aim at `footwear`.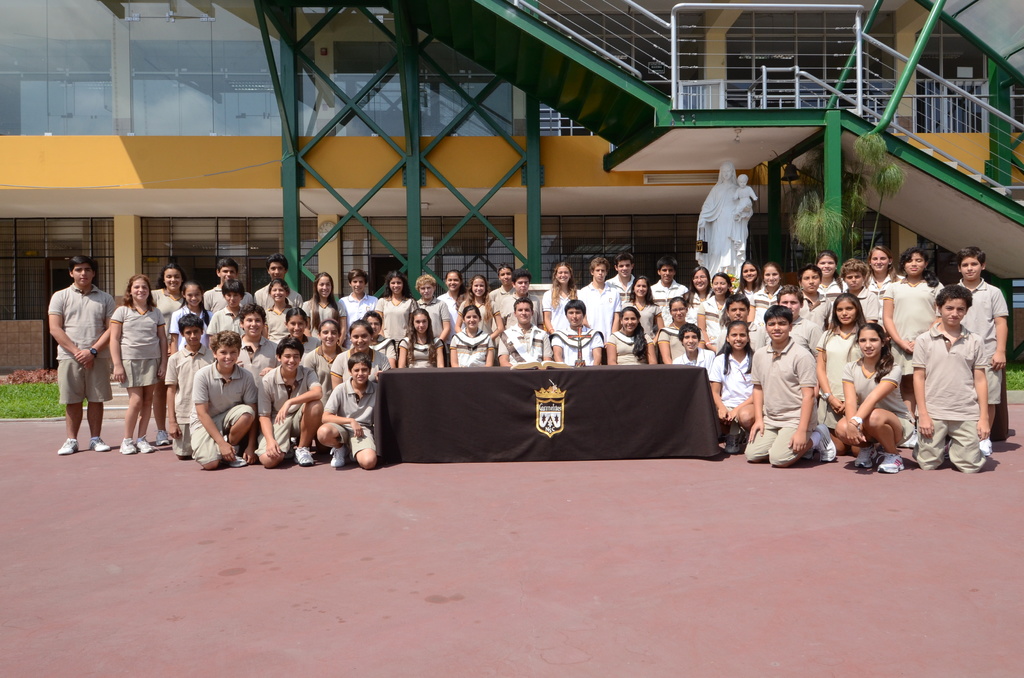
Aimed at 723, 430, 746, 453.
